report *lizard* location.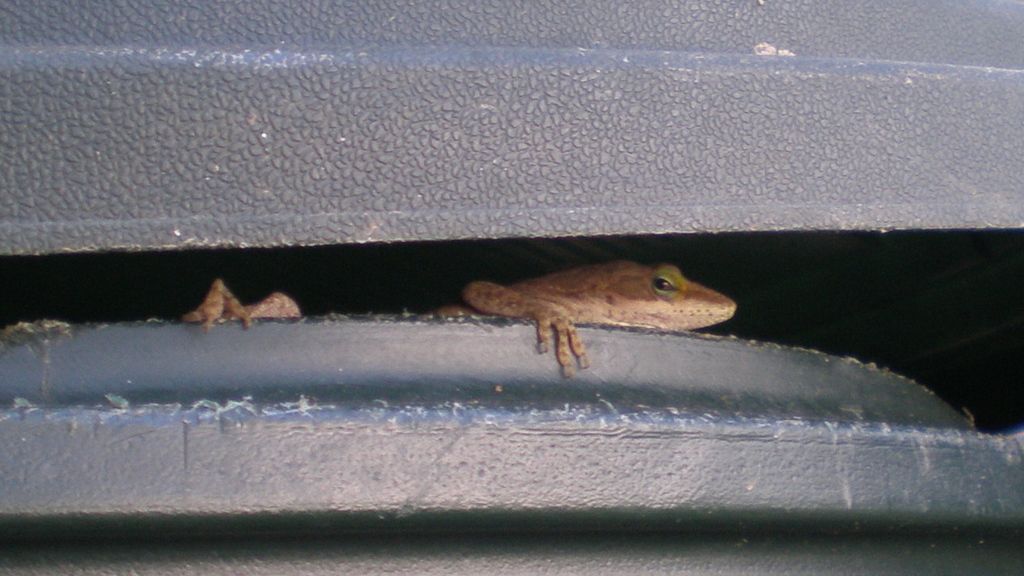
Report: [179,262,734,372].
